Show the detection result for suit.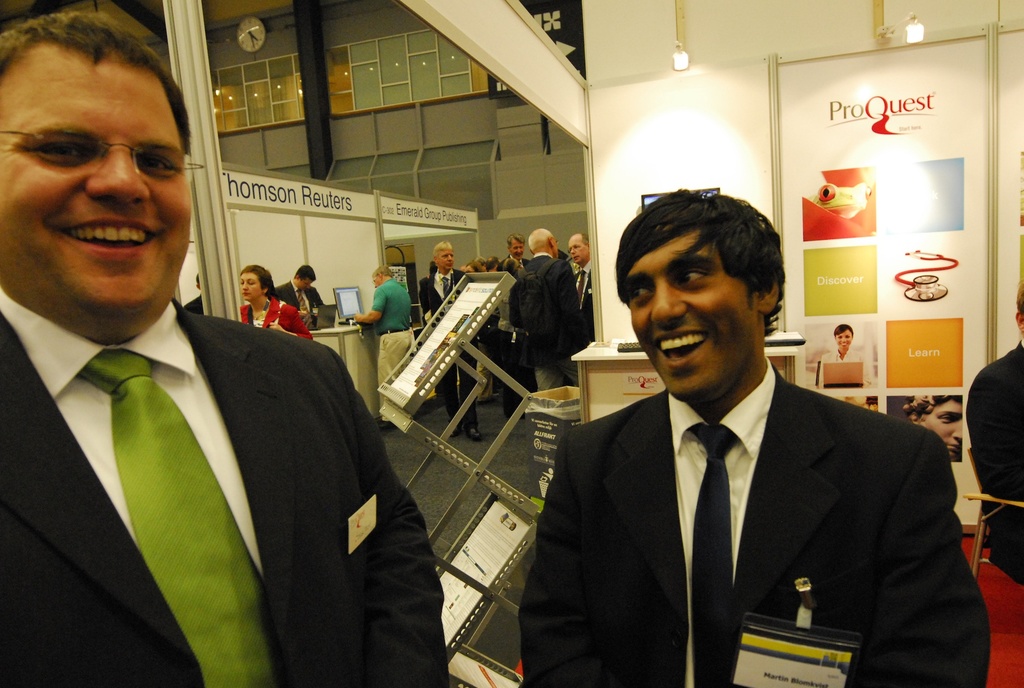
513,252,586,396.
